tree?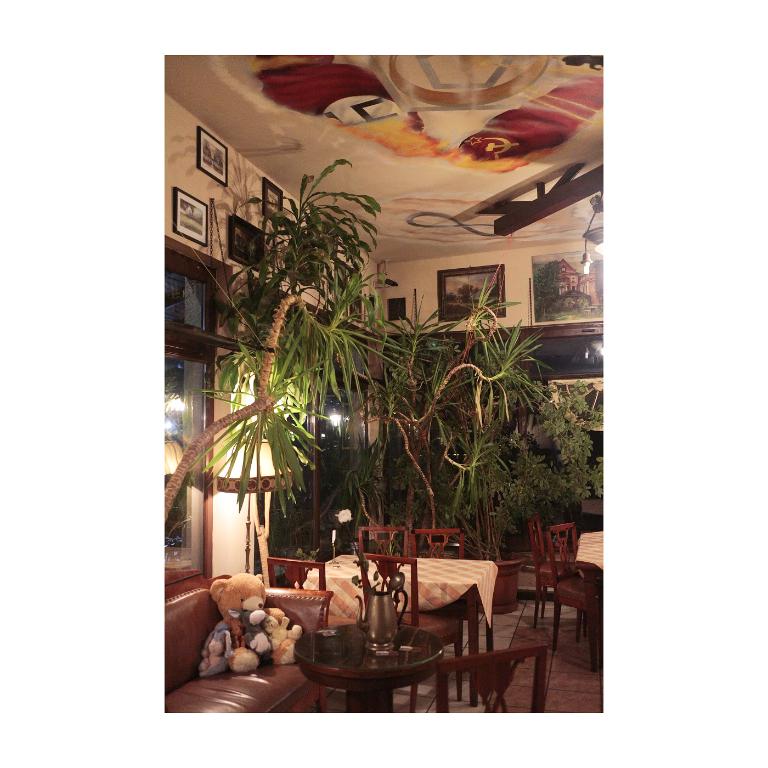
box(163, 157, 420, 513)
